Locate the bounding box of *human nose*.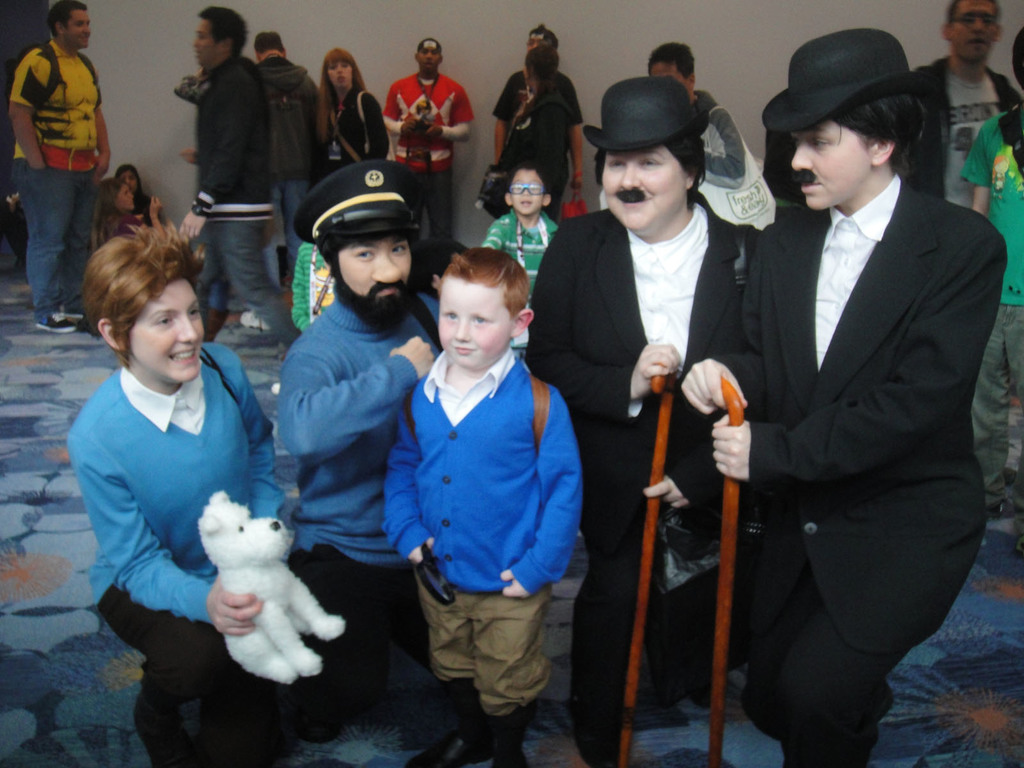
Bounding box: x1=453 y1=320 x2=469 y2=340.
